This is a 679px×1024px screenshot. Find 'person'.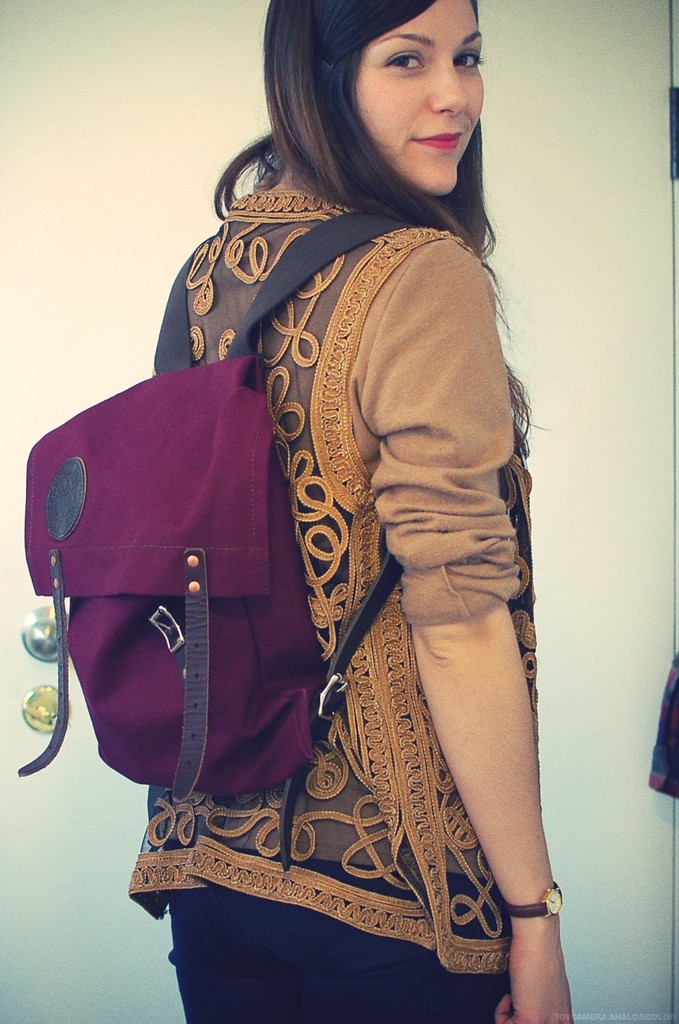
Bounding box: (126,0,576,1023).
